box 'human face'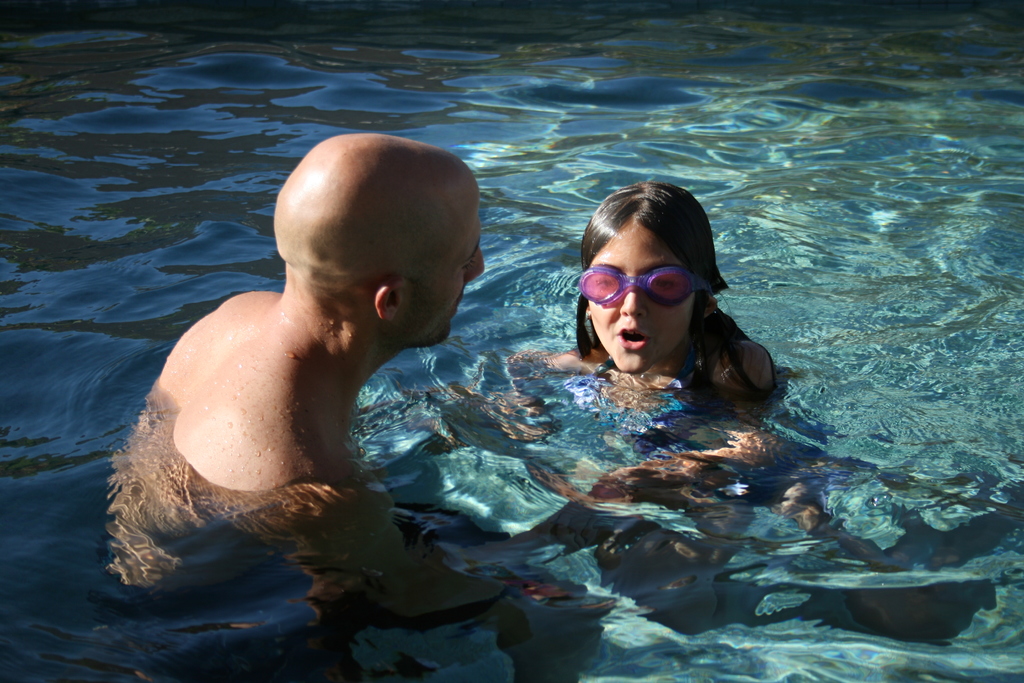
x1=409 y1=204 x2=493 y2=345
